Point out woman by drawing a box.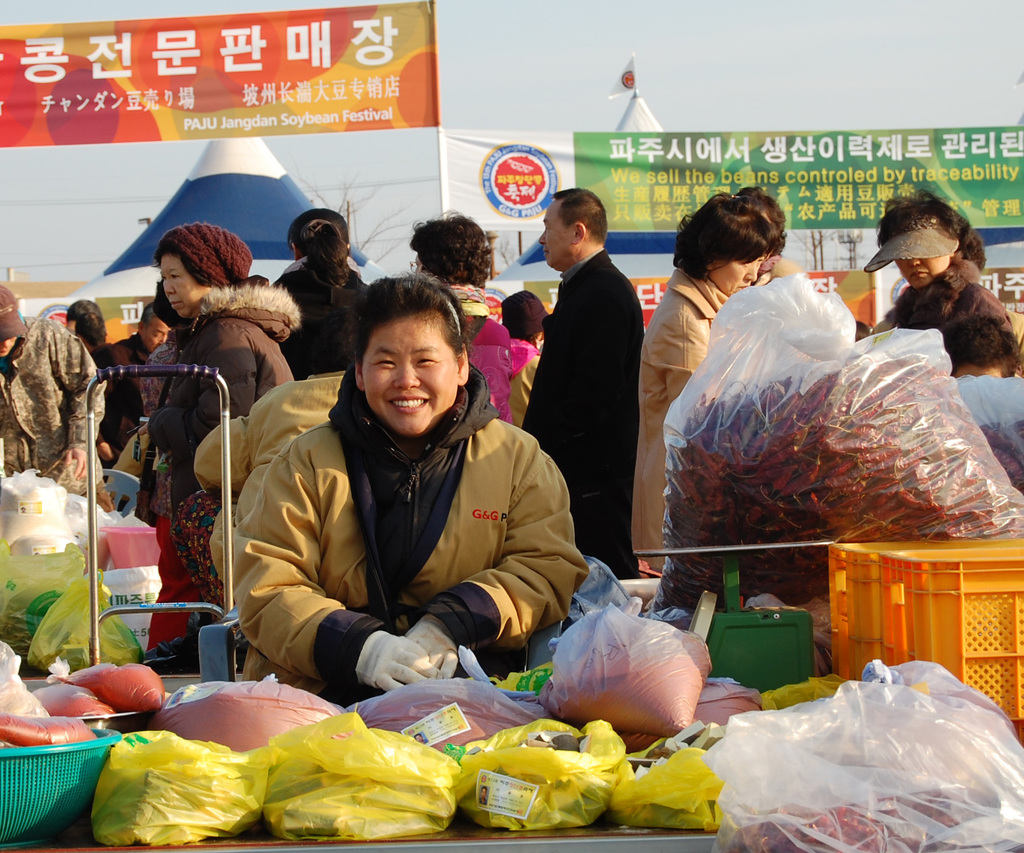
crop(500, 293, 552, 427).
